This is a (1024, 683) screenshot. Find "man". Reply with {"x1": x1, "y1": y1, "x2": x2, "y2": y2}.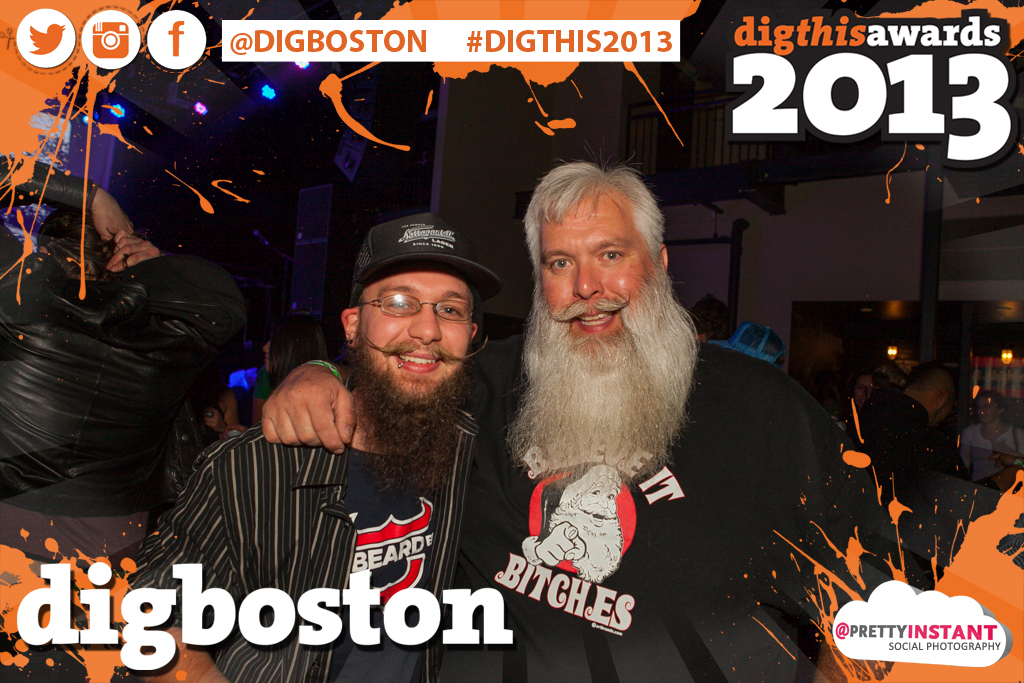
{"x1": 0, "y1": 151, "x2": 241, "y2": 562}.
